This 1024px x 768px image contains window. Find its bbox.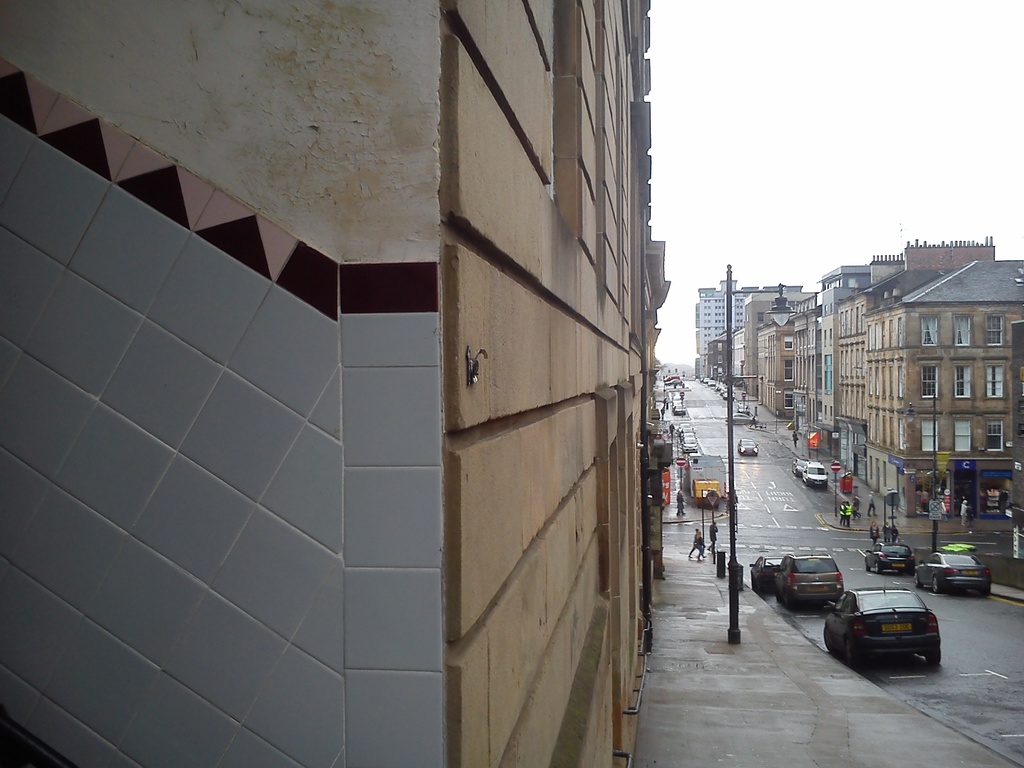
pyautogui.locateOnScreen(955, 312, 969, 349).
